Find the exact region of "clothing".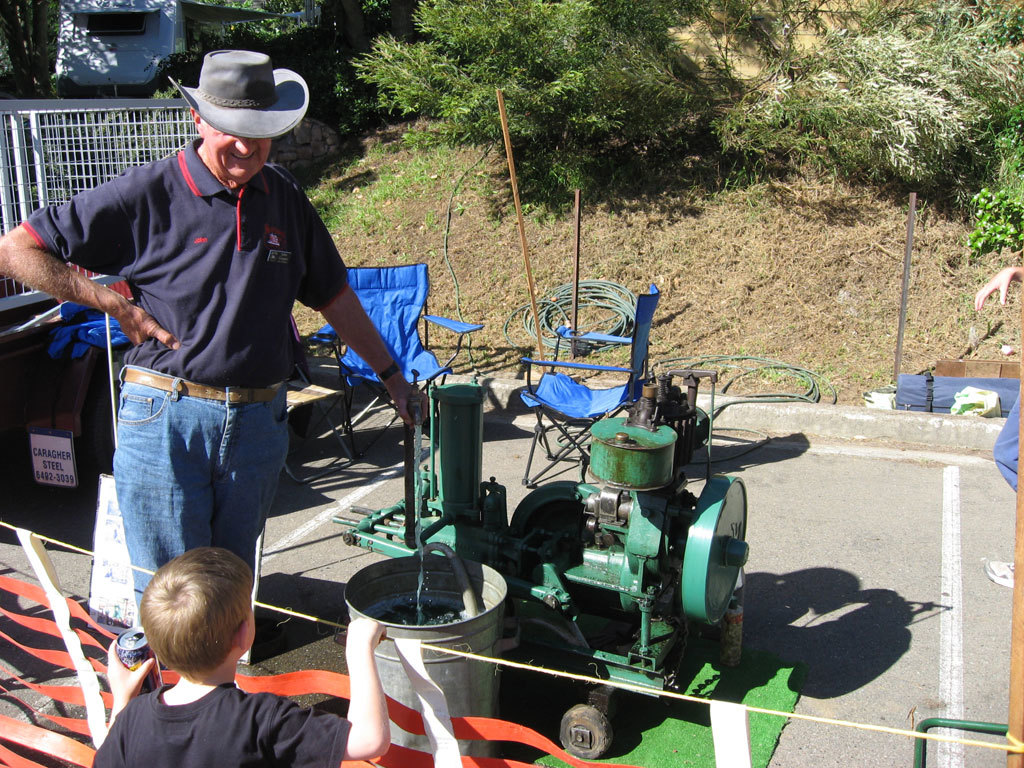
Exact region: <region>56, 70, 363, 624</region>.
